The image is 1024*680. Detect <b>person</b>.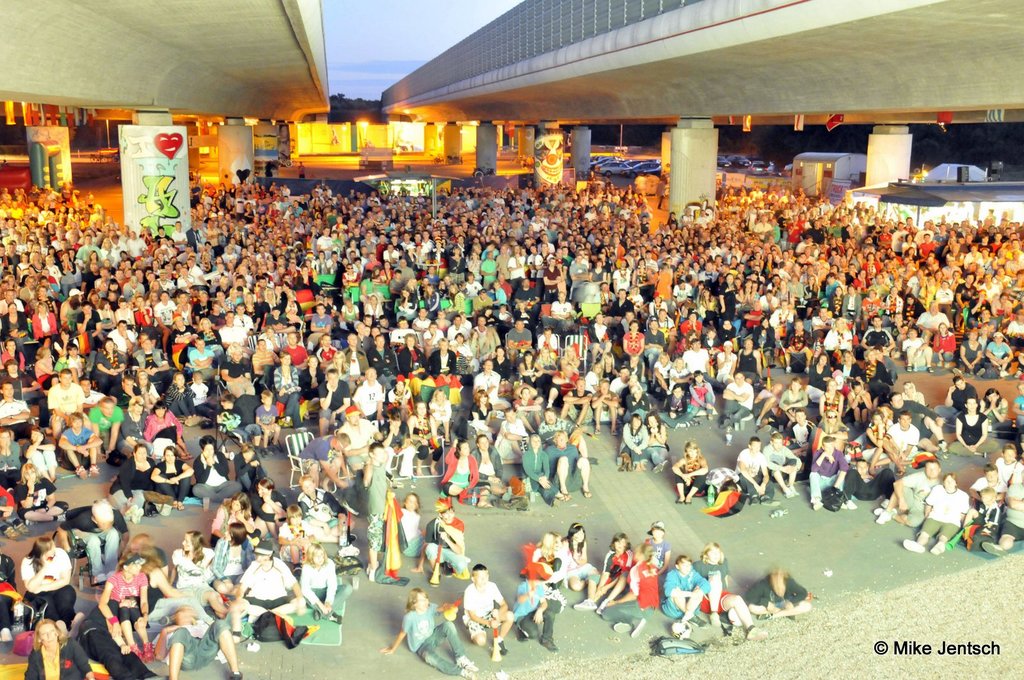
Detection: 471 287 492 309.
